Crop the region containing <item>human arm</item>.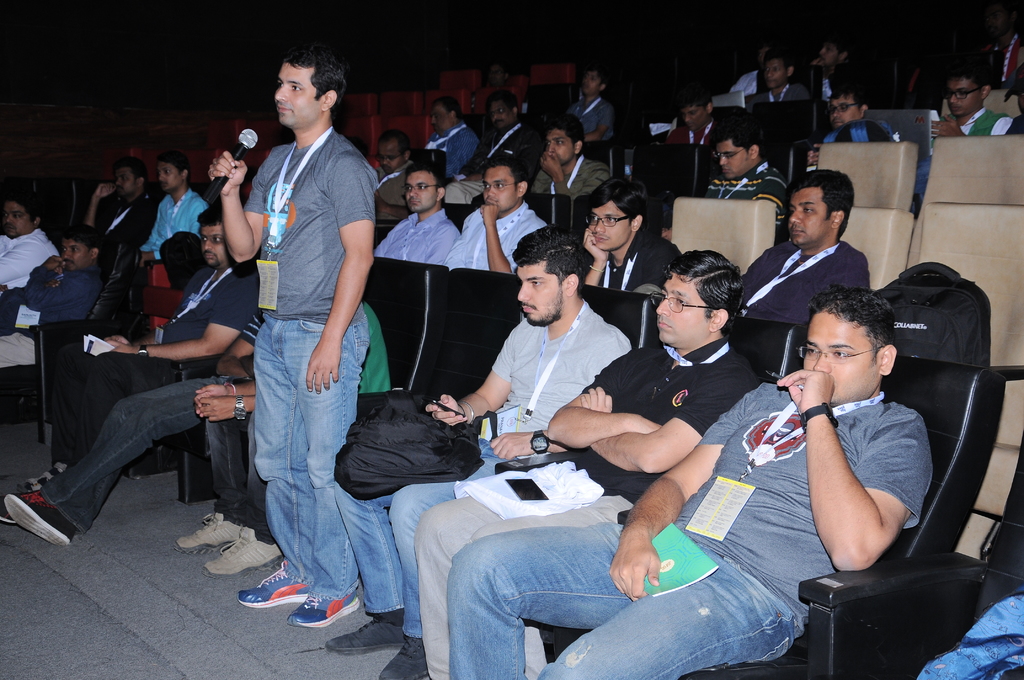
Crop region: (200, 381, 259, 426).
